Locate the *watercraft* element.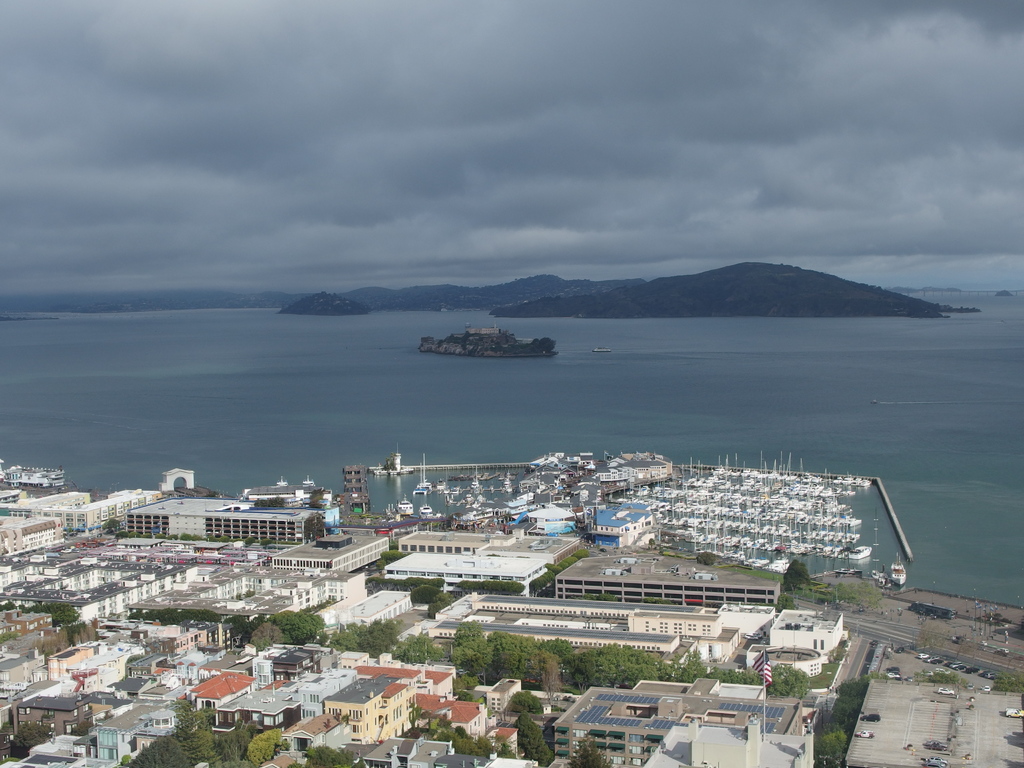
Element bbox: crop(418, 502, 433, 522).
